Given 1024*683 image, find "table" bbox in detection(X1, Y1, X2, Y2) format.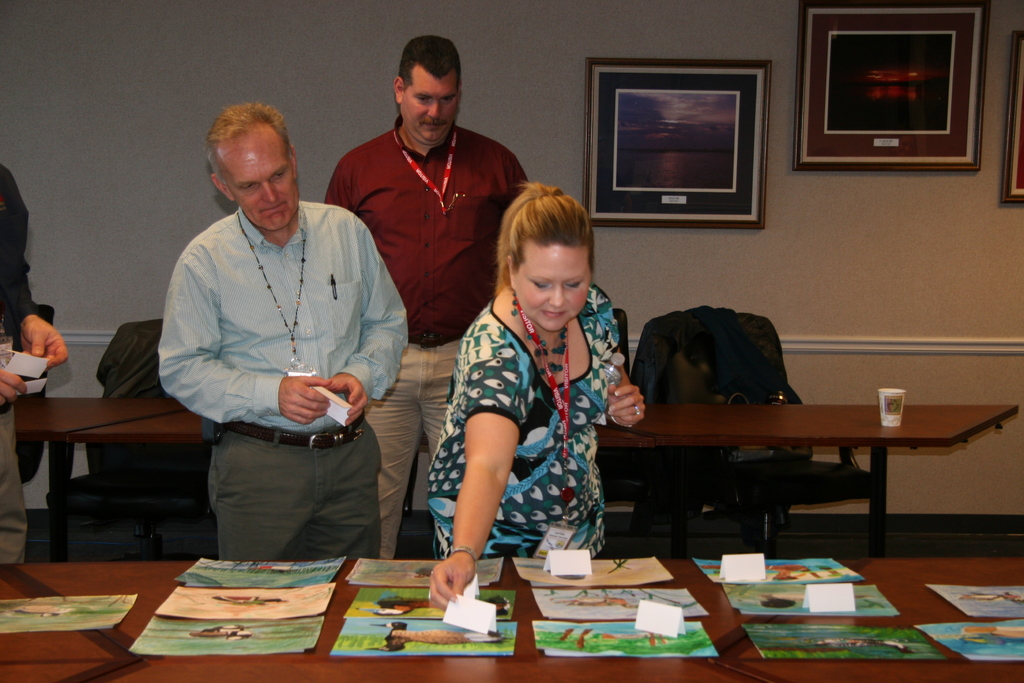
detection(0, 557, 1023, 682).
